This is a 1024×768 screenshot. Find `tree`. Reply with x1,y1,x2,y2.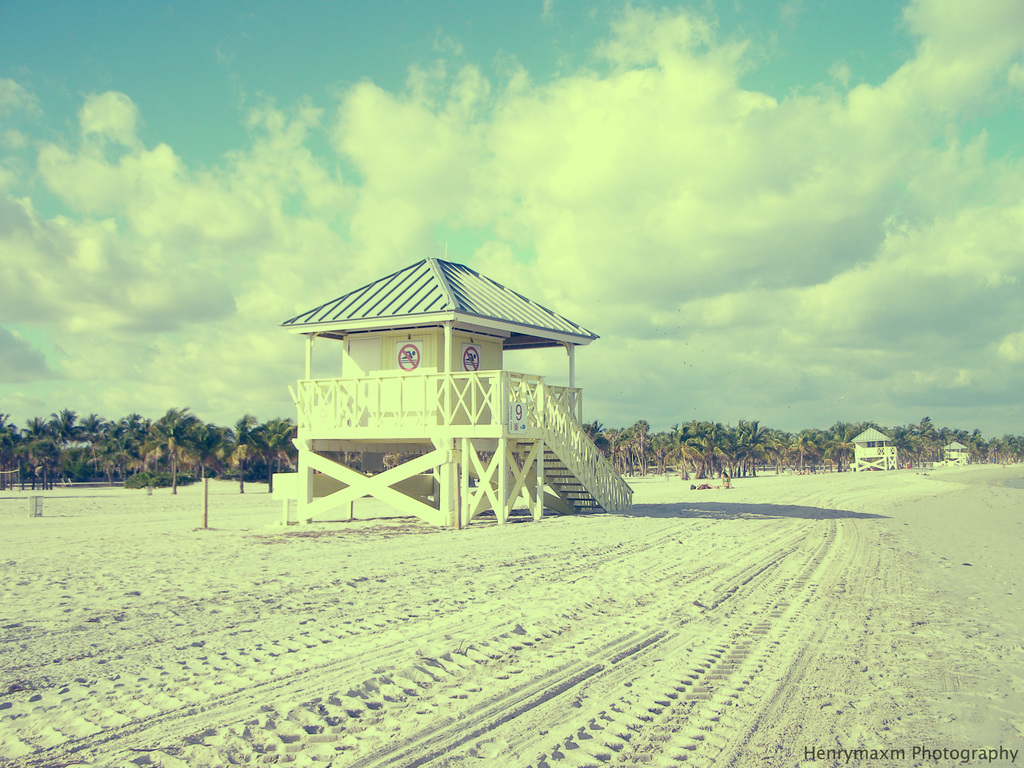
0,411,15,483.
